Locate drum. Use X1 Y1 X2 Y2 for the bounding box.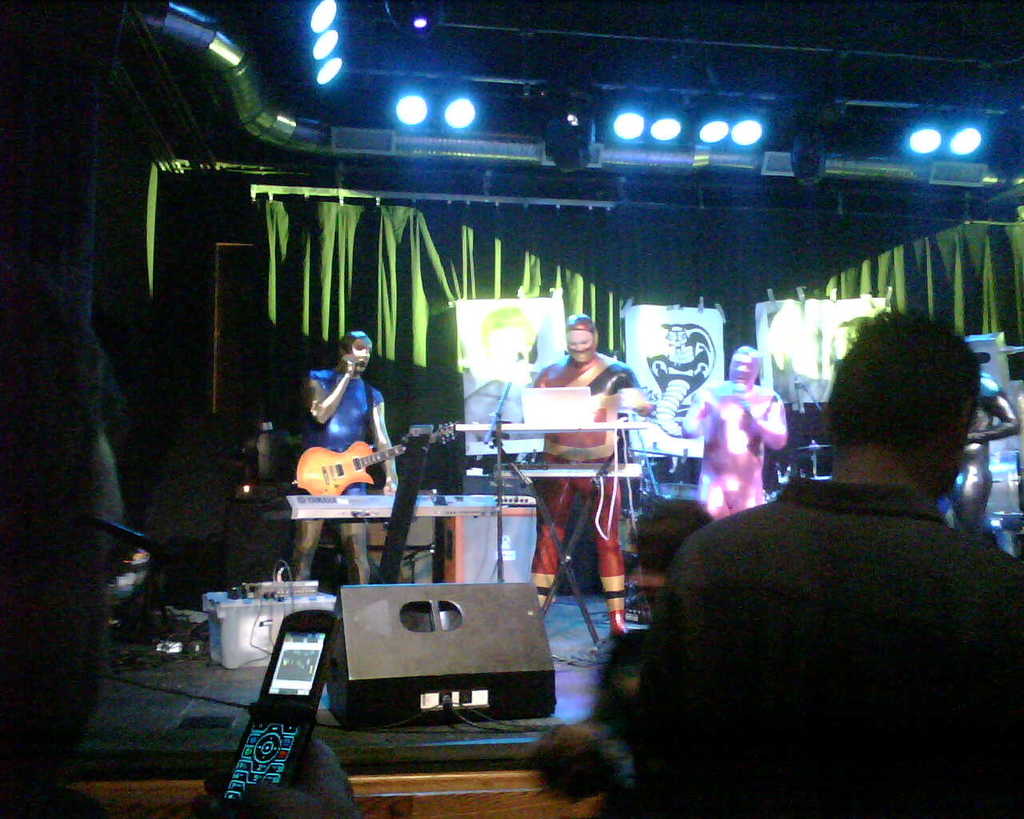
990 453 1023 533.
